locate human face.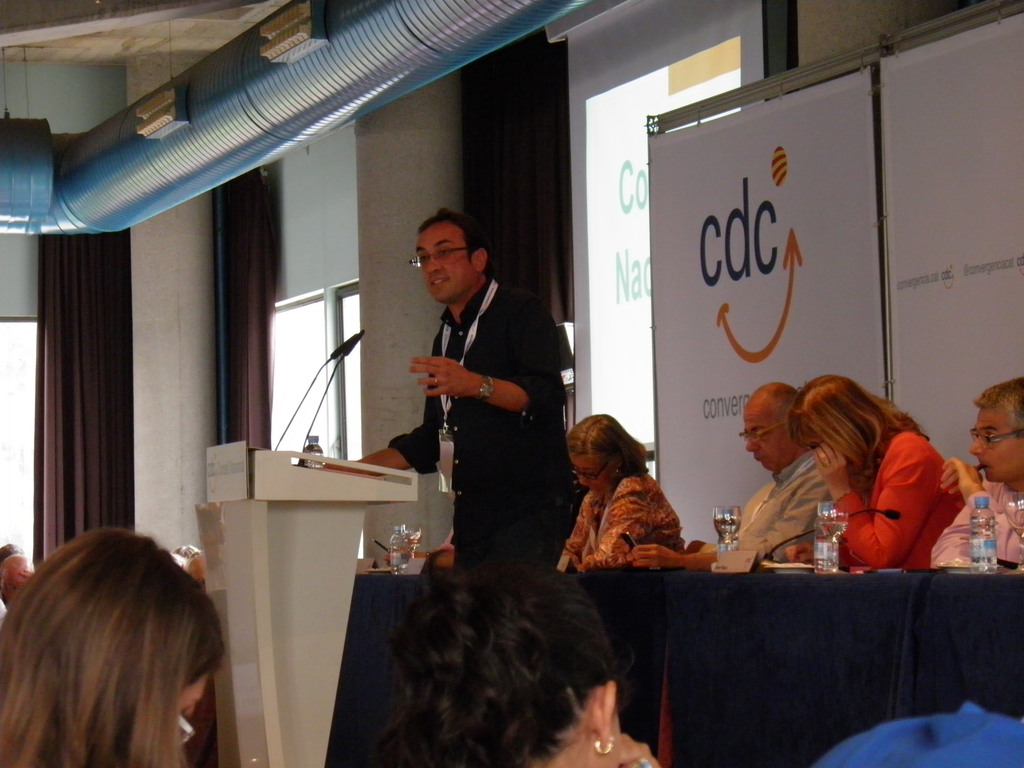
Bounding box: [803,431,826,448].
